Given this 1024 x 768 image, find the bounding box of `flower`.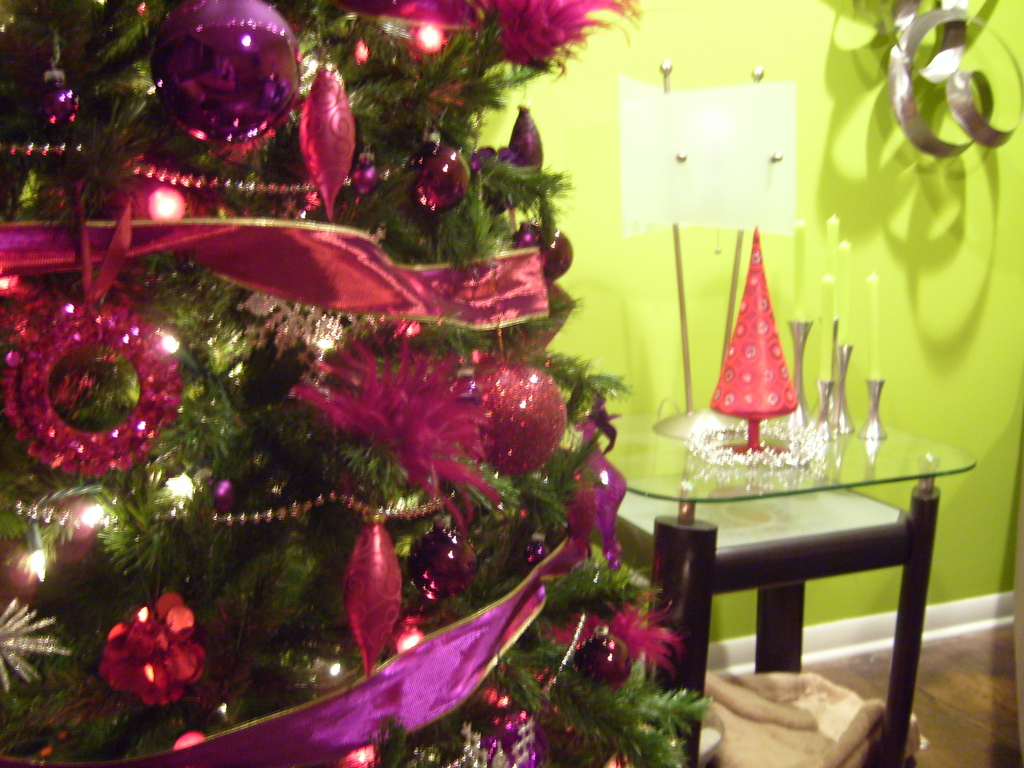
select_region(98, 604, 198, 695).
